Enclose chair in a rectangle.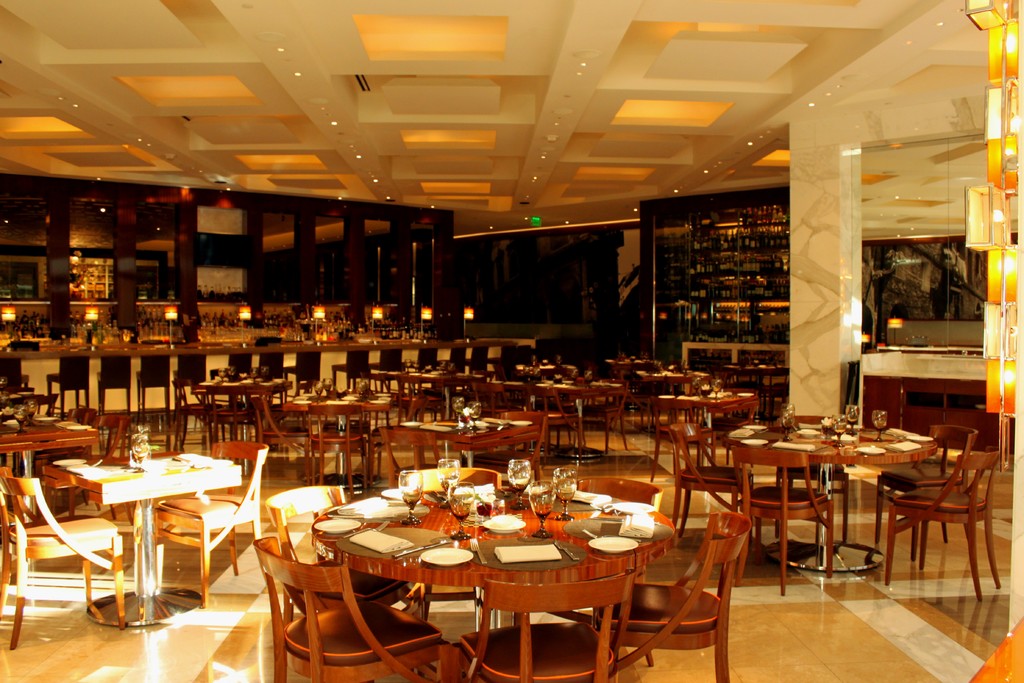
rect(218, 347, 253, 407).
